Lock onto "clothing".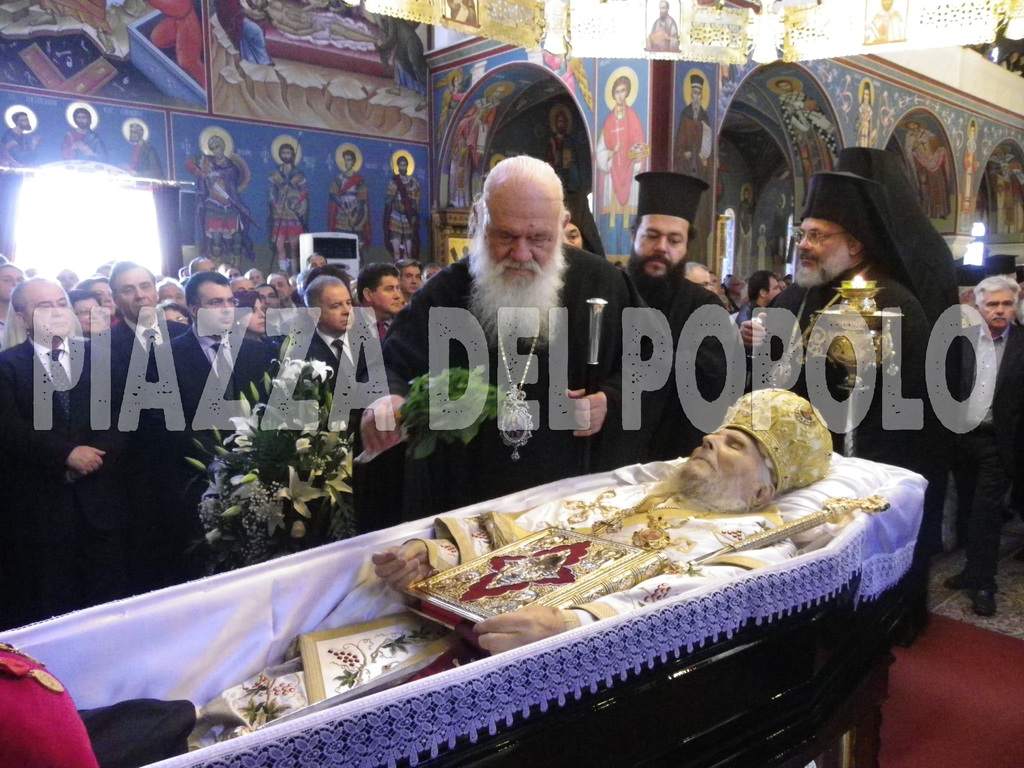
Locked: <box>774,93,838,166</box>.
